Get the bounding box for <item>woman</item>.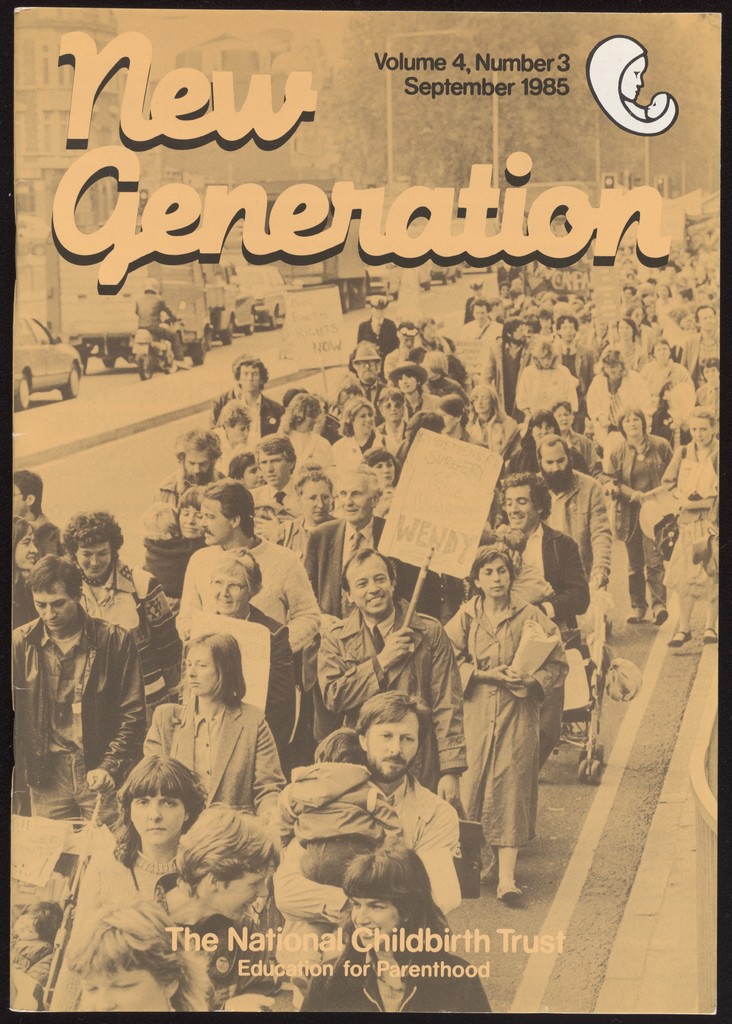
locate(321, 388, 392, 482).
